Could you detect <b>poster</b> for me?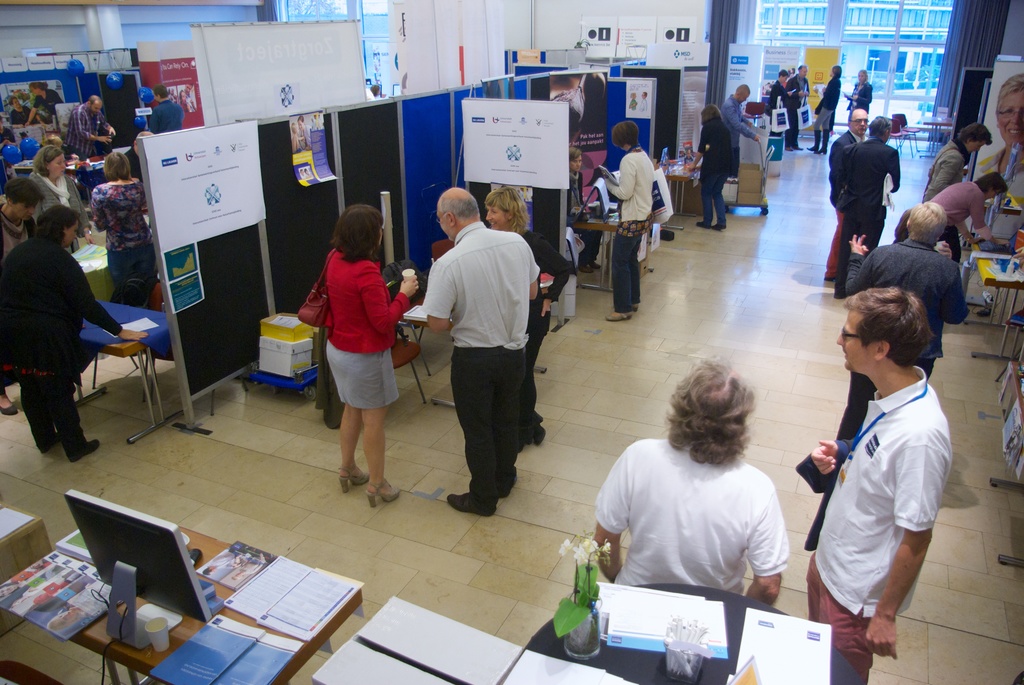
Detection result: 755,44,797,95.
